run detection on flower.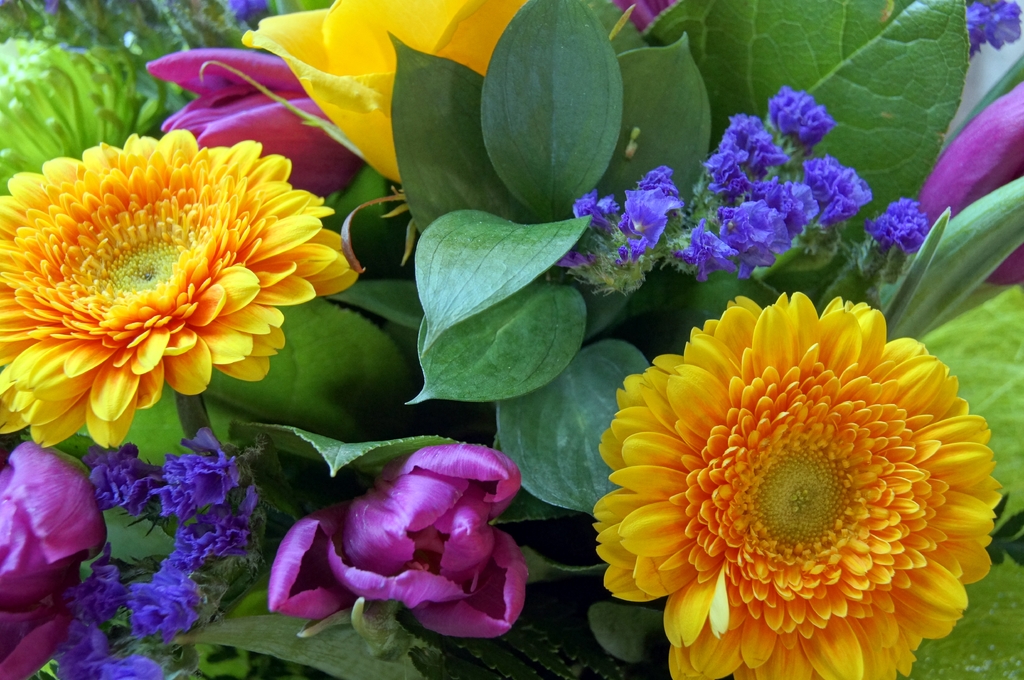
Result: bbox=[803, 152, 874, 227].
